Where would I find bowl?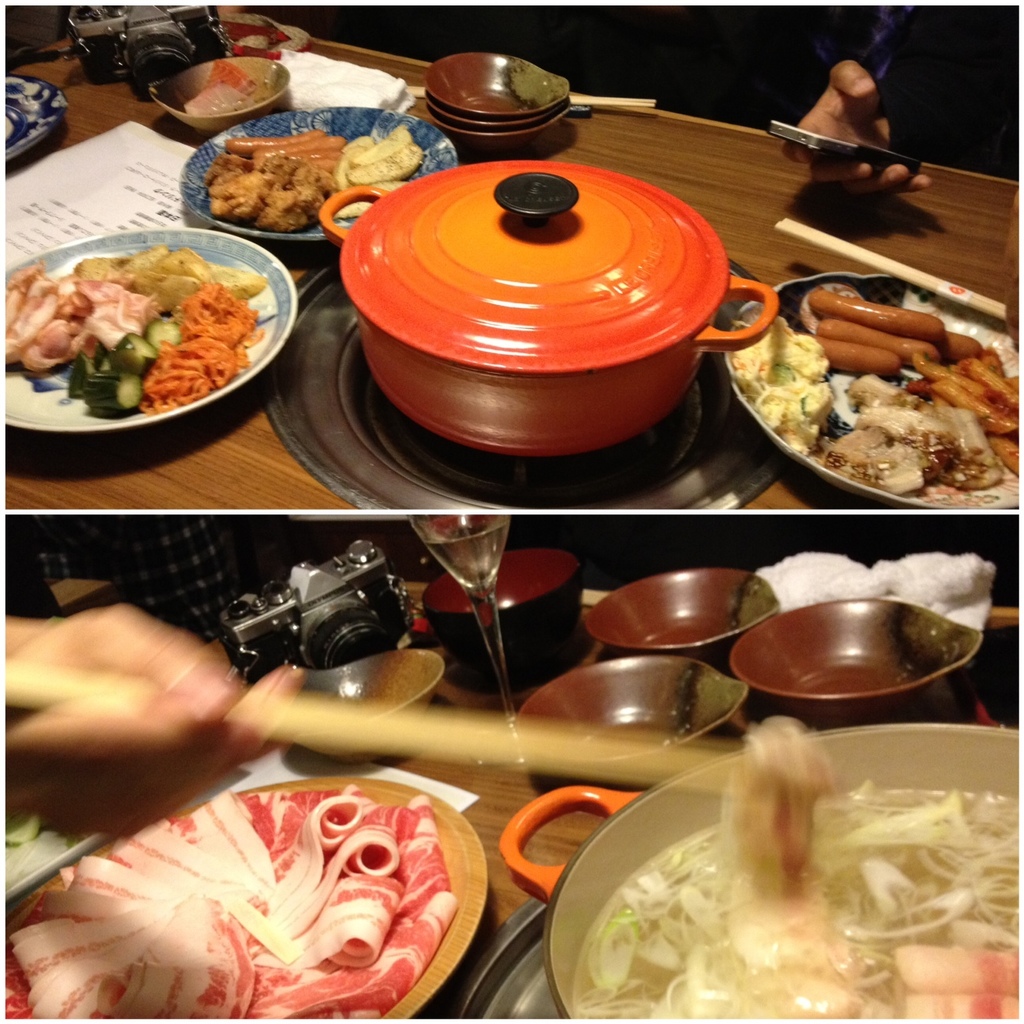
At 151, 56, 290, 137.
